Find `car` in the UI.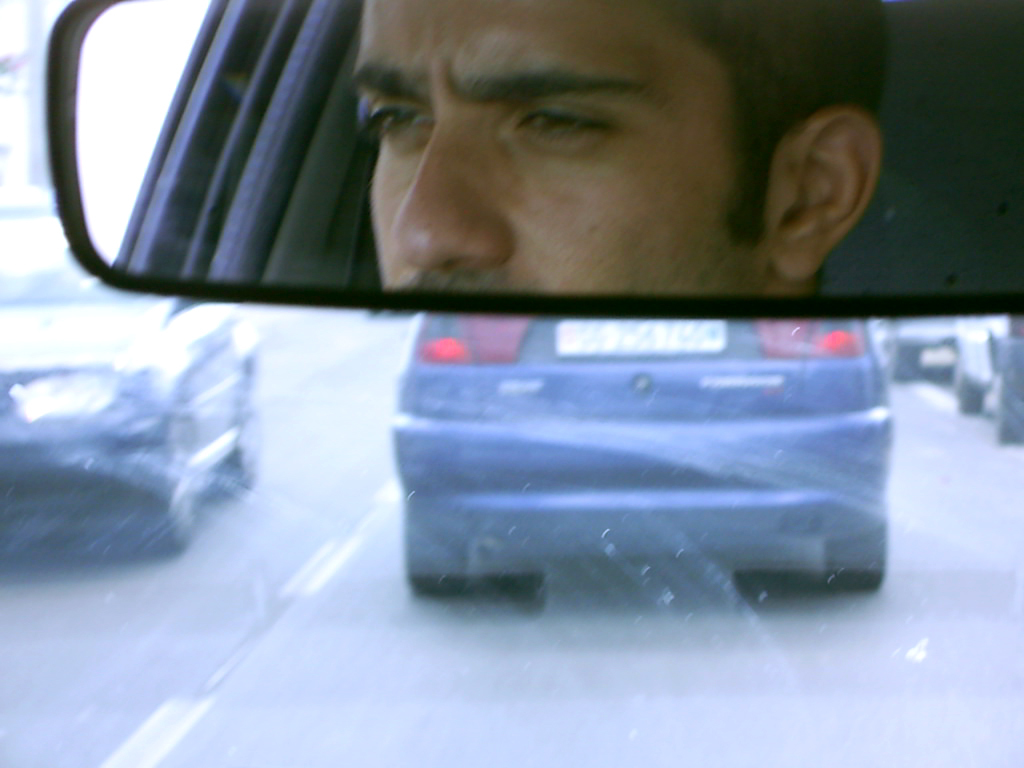
UI element at select_region(390, 304, 893, 618).
